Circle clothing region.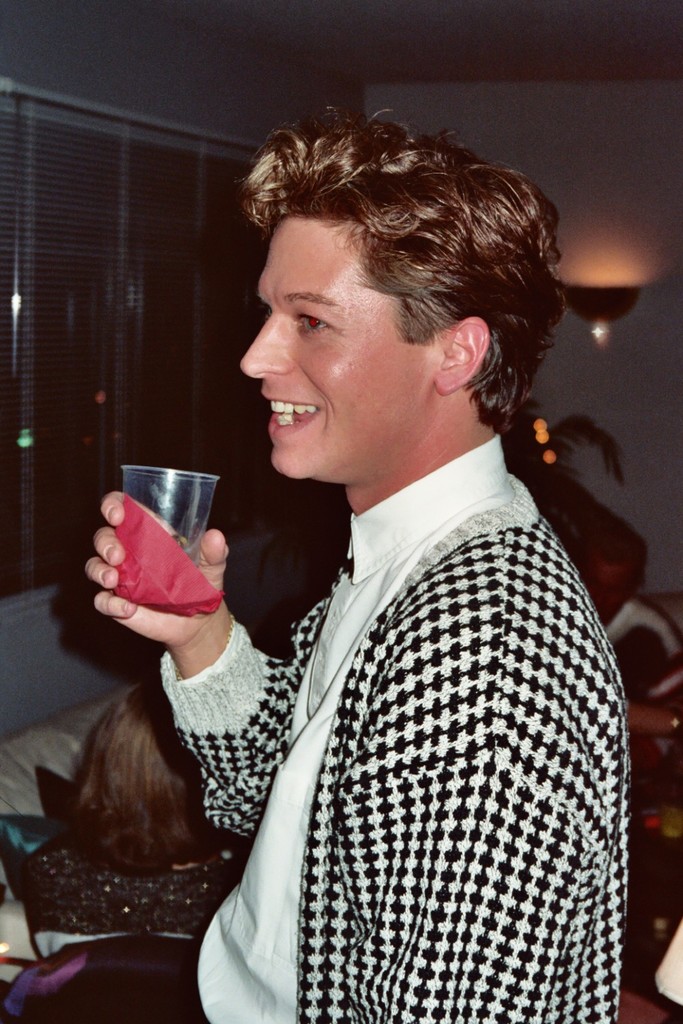
Region: region(186, 418, 650, 1023).
